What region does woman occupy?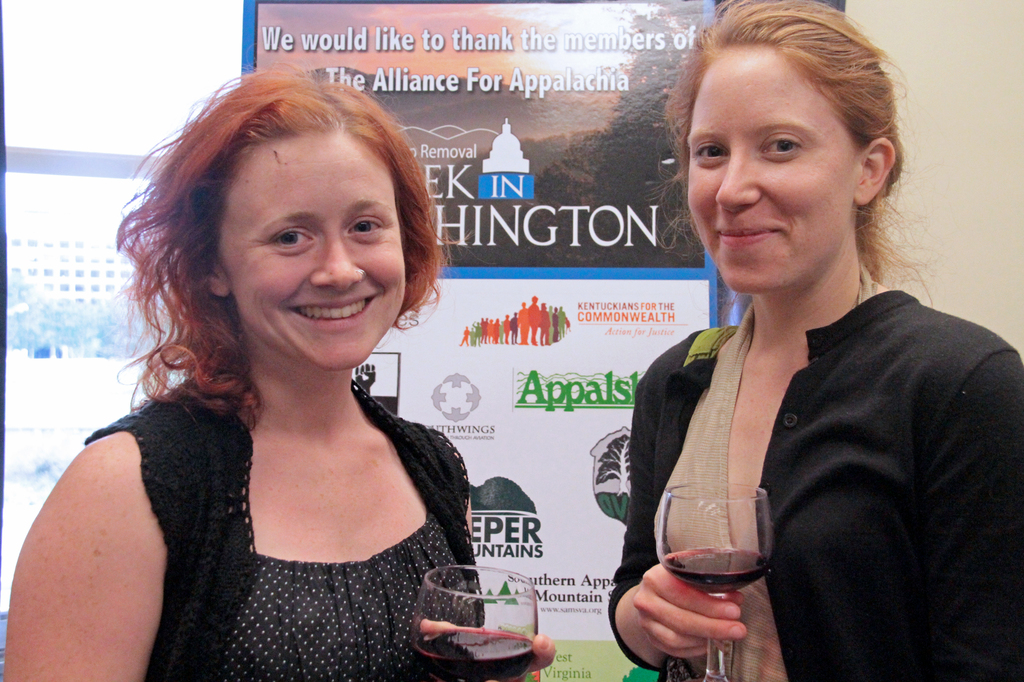
604, 0, 1023, 681.
